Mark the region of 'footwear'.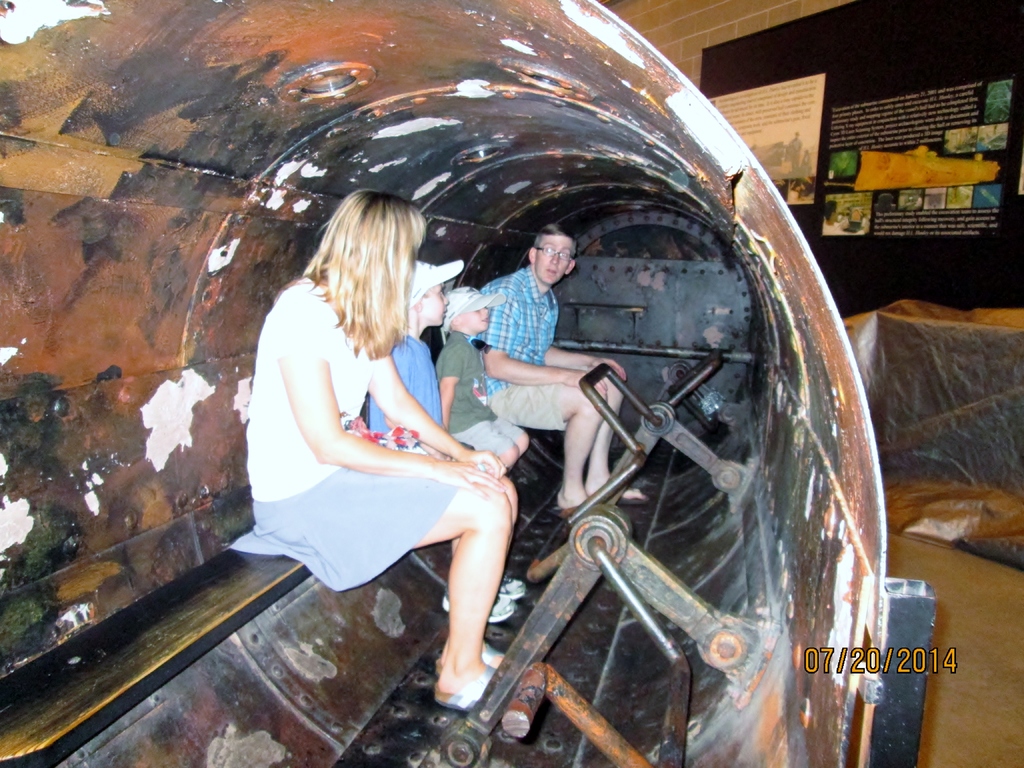
Region: {"left": 613, "top": 484, "right": 652, "bottom": 508}.
